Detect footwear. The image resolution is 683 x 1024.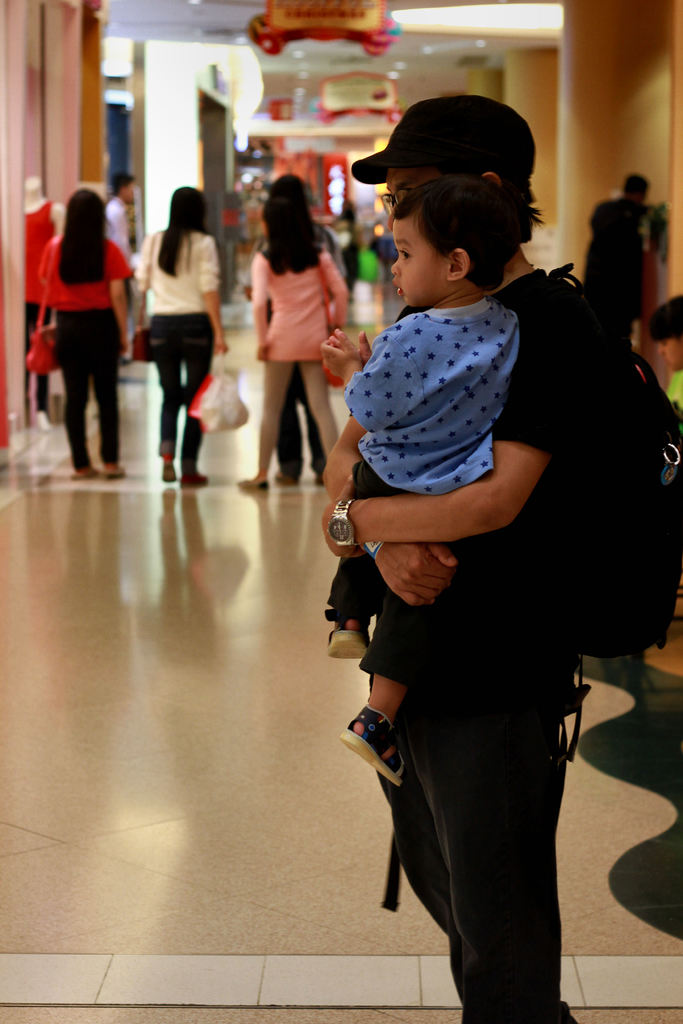
(238, 475, 272, 494).
